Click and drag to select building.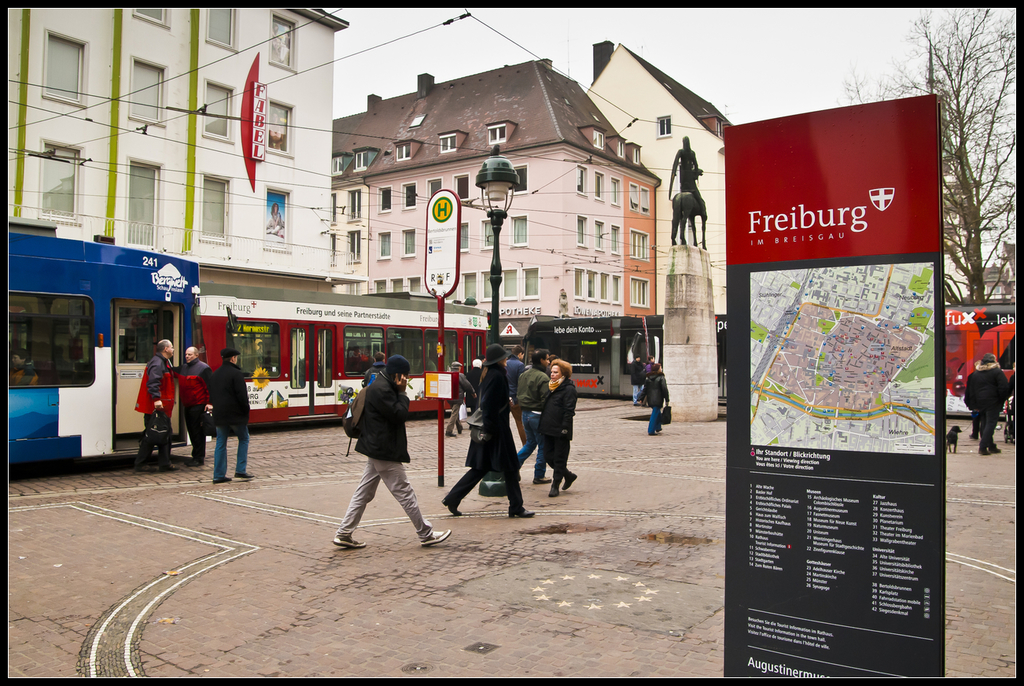
Selection: 584:37:742:337.
